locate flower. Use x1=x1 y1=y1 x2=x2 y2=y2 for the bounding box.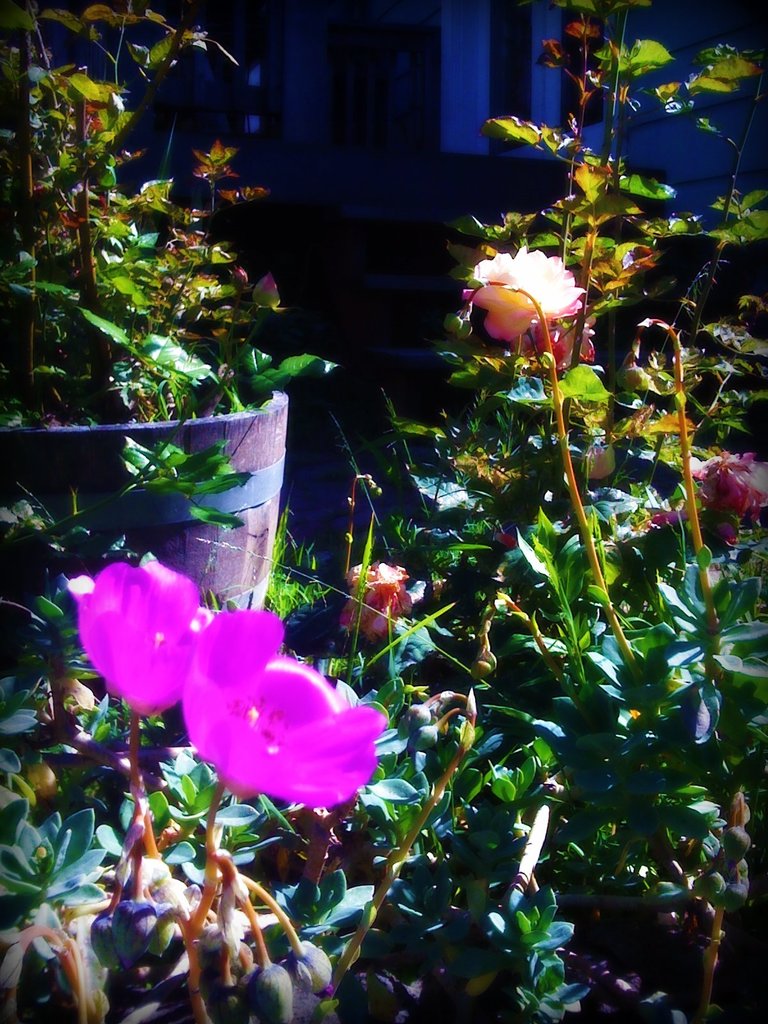
x1=70 y1=561 x2=215 y2=715.
